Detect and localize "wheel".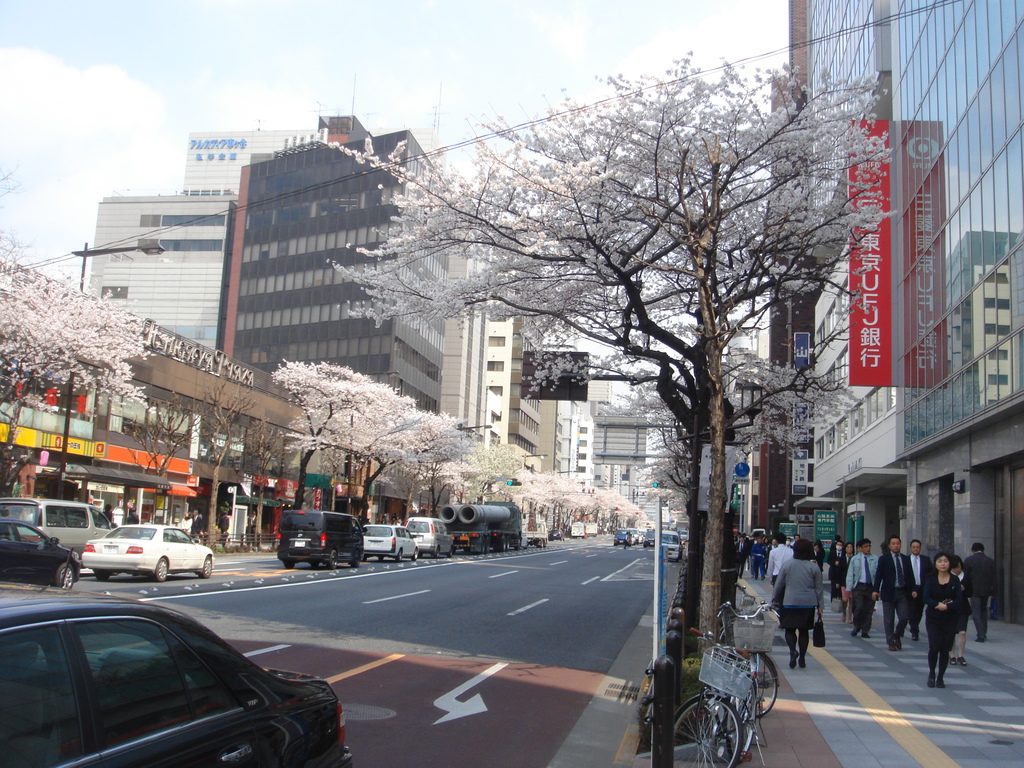
Localized at select_region(393, 548, 404, 564).
